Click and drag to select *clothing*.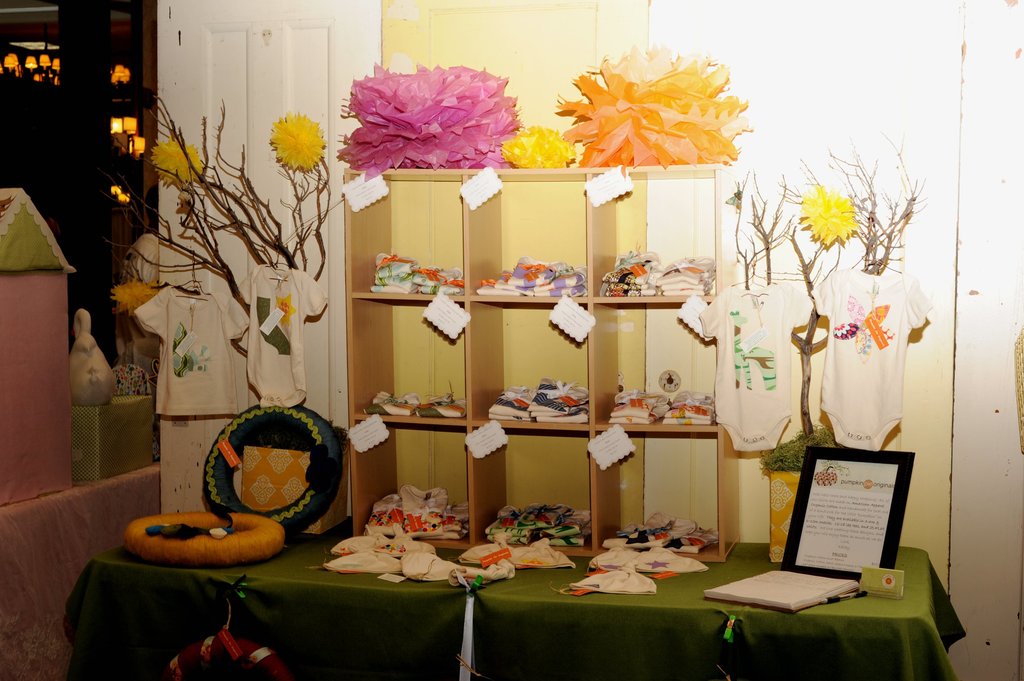
Selection: [x1=803, y1=252, x2=923, y2=458].
